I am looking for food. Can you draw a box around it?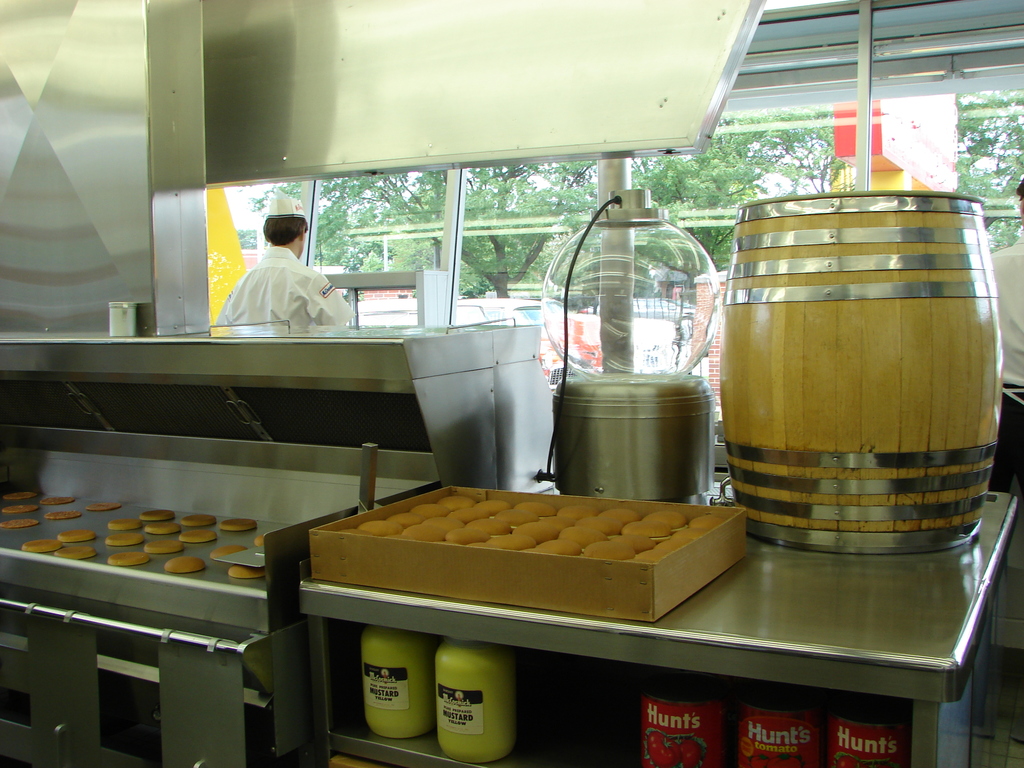
Sure, the bounding box is <region>675, 738, 705, 767</region>.
